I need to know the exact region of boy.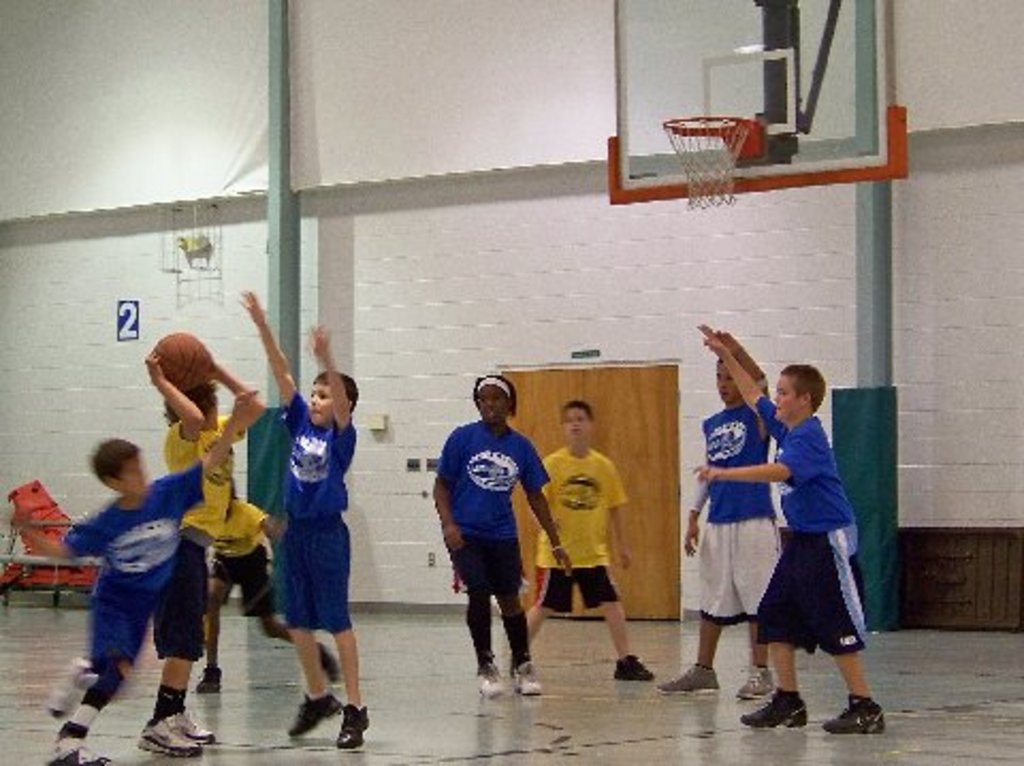
Region: (239,290,371,753).
